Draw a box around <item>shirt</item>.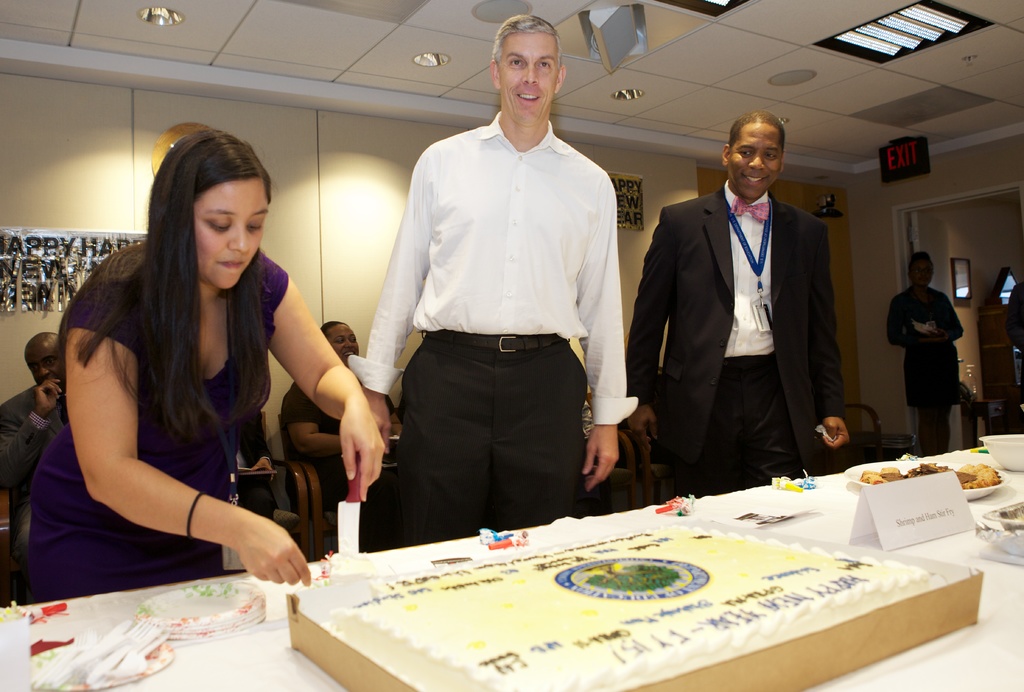
box(723, 178, 777, 358).
